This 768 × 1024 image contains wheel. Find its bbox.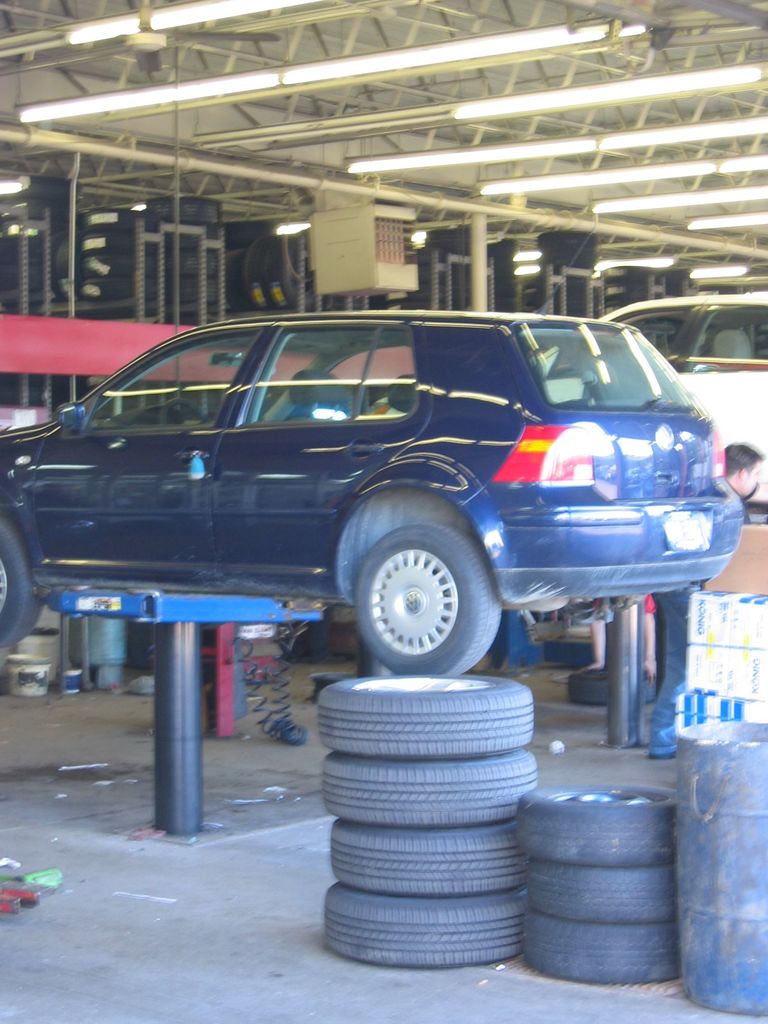
(left=525, top=860, right=680, bottom=920).
